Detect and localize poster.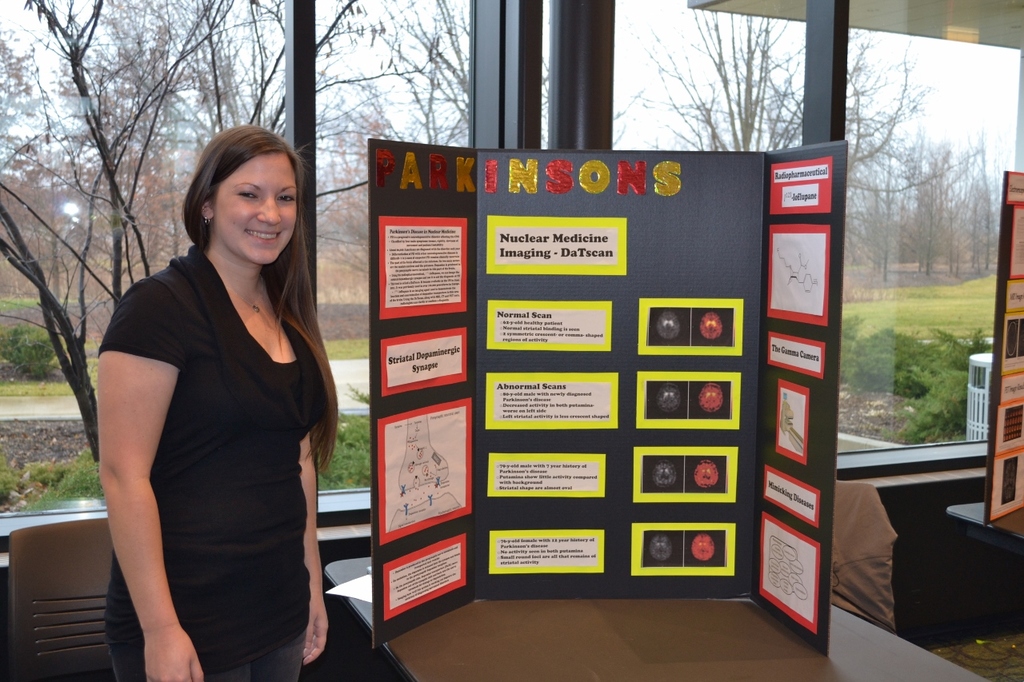
Localized at crop(482, 214, 626, 277).
